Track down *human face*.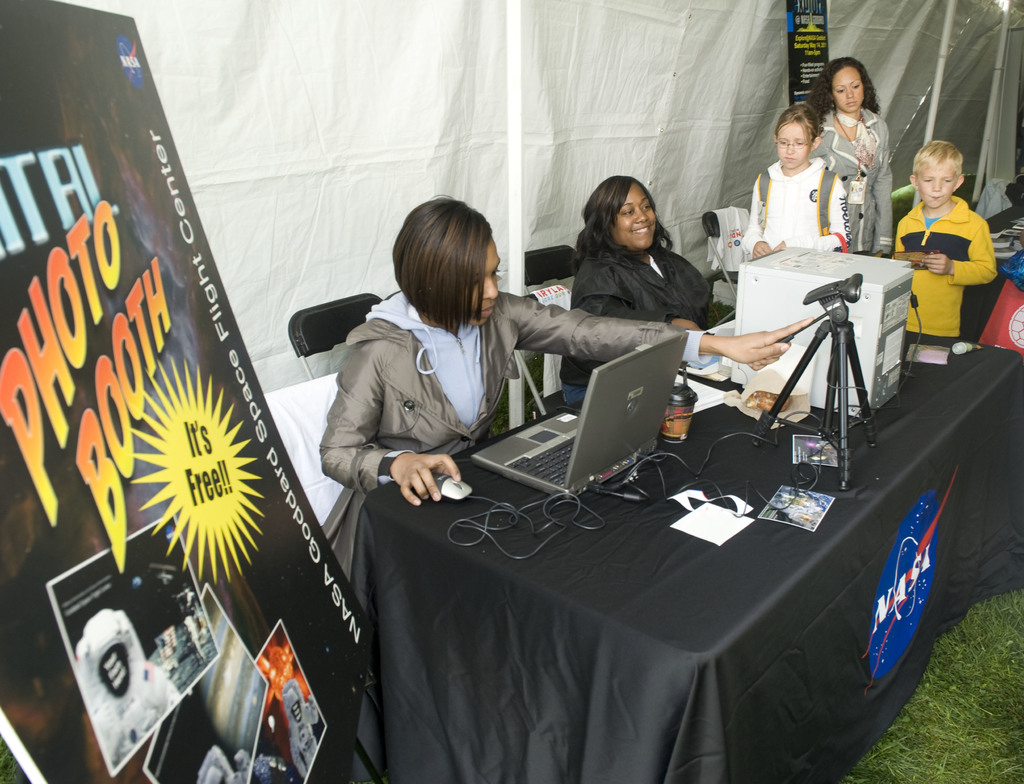
Tracked to box=[778, 120, 810, 170].
